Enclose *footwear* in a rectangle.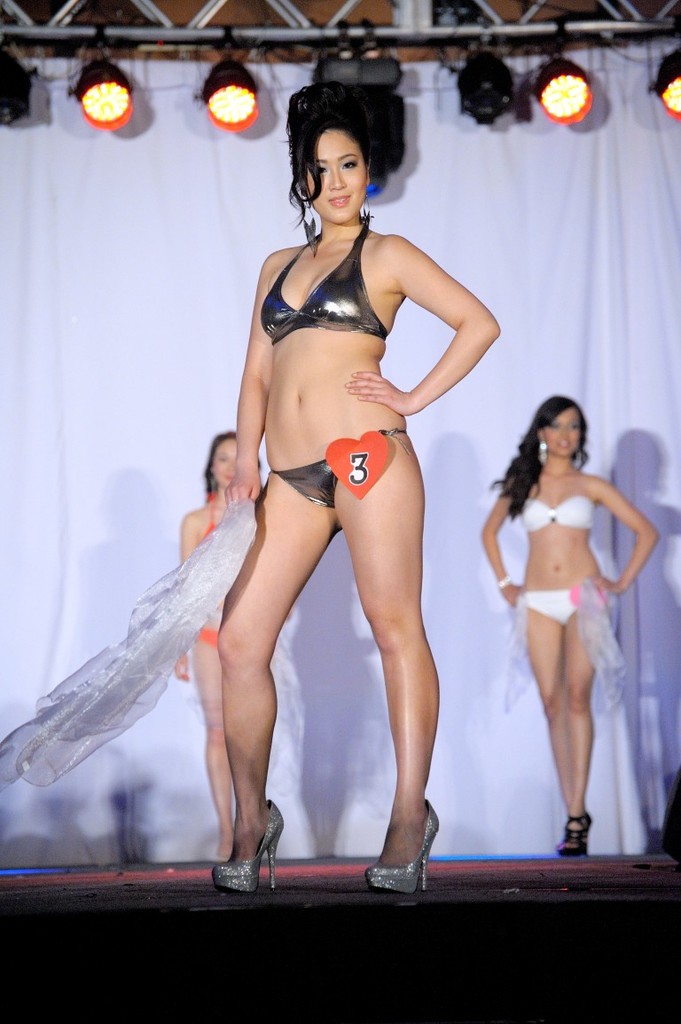
bbox=[209, 797, 287, 892].
